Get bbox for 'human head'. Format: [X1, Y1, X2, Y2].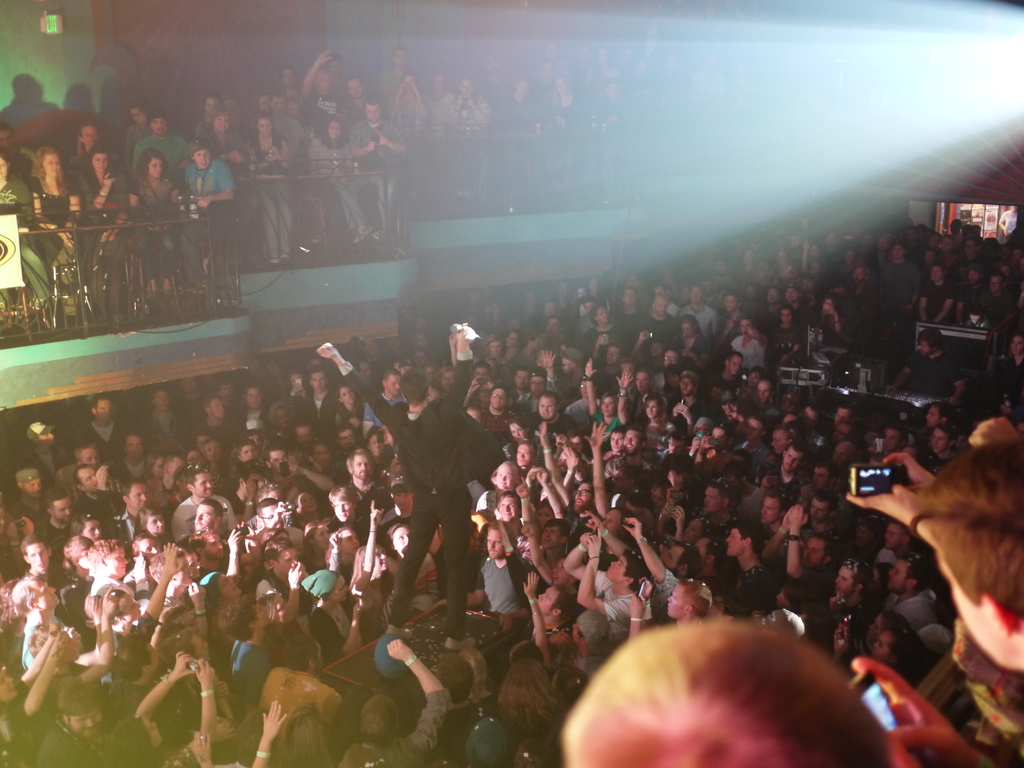
[128, 104, 145, 125].
